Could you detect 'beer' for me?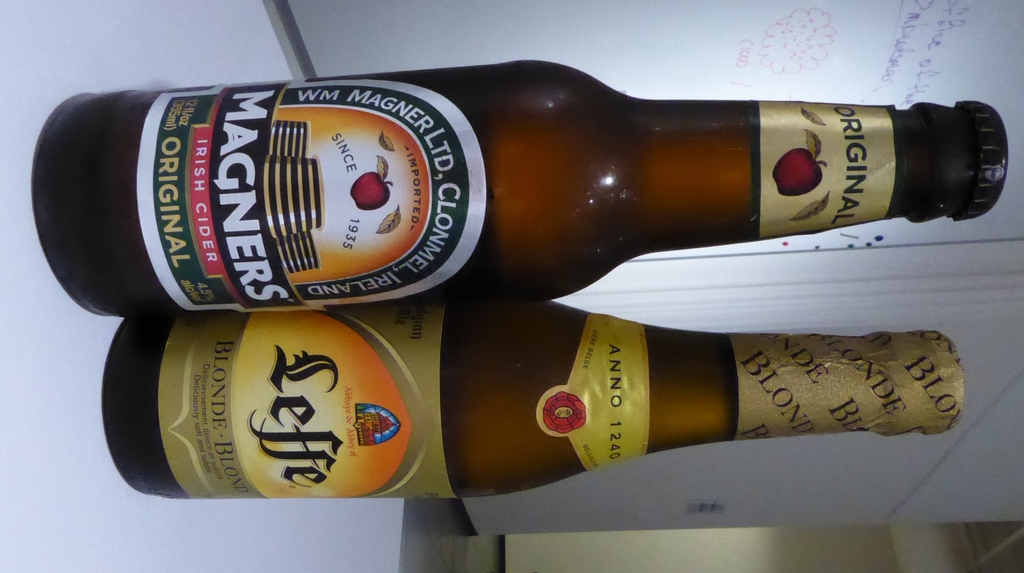
Detection result: rect(103, 301, 968, 503).
